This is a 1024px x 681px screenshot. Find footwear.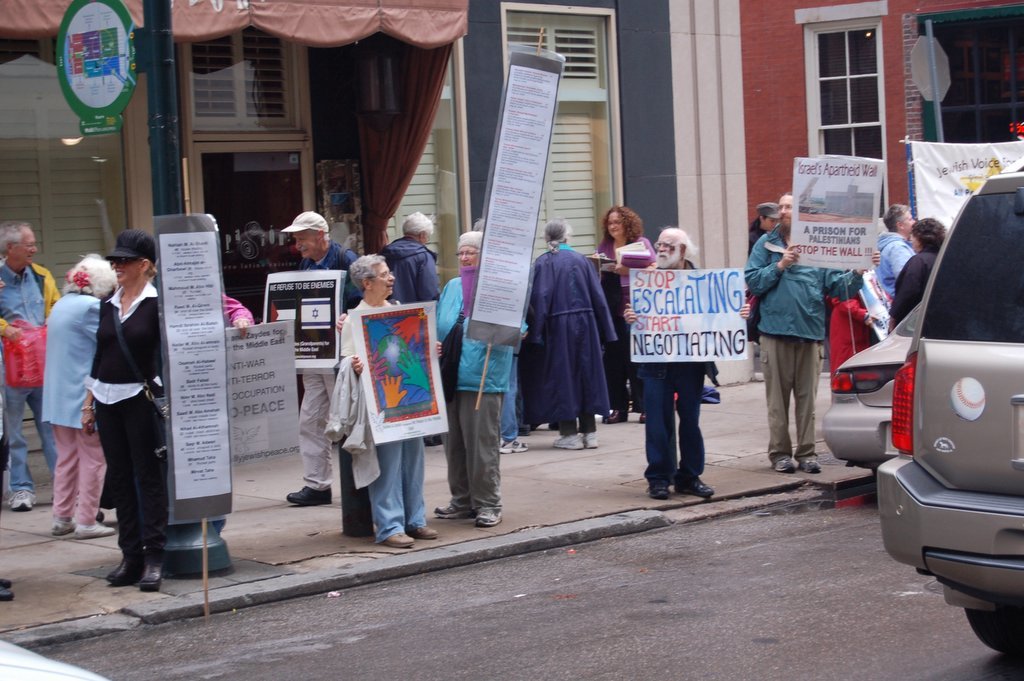
Bounding box: (431,497,473,517).
